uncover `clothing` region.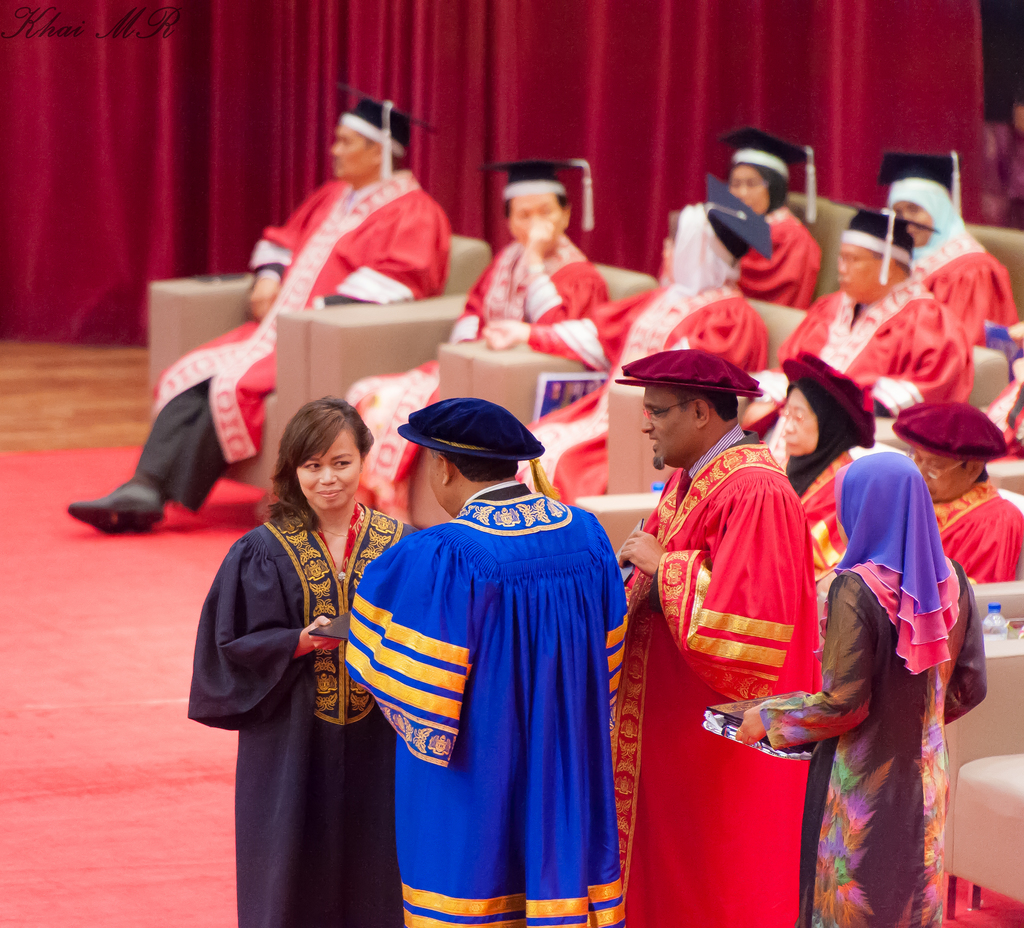
Uncovered: x1=917, y1=215, x2=1023, y2=349.
